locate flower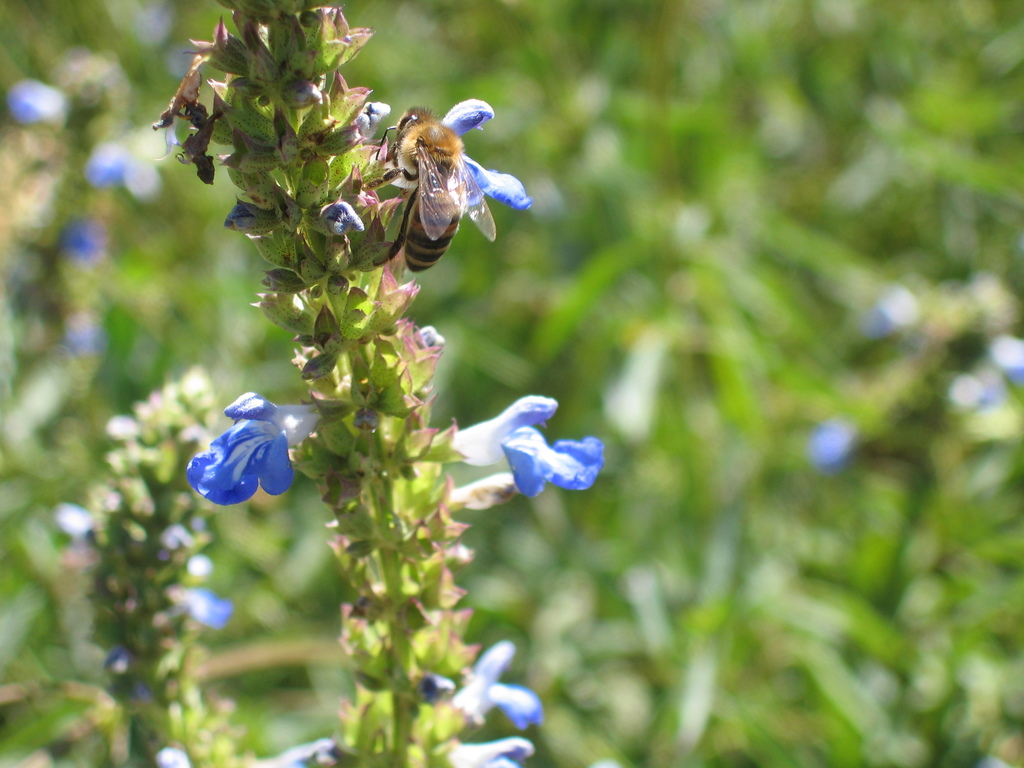
347/101/534/213
